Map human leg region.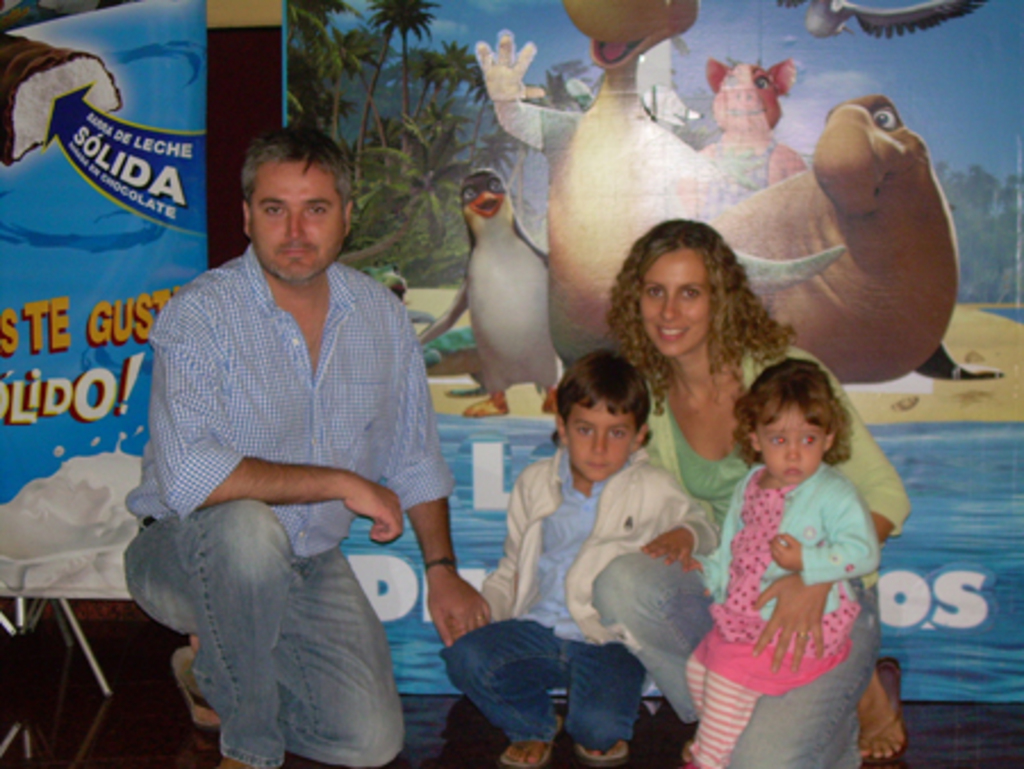
Mapped to [858,662,910,762].
